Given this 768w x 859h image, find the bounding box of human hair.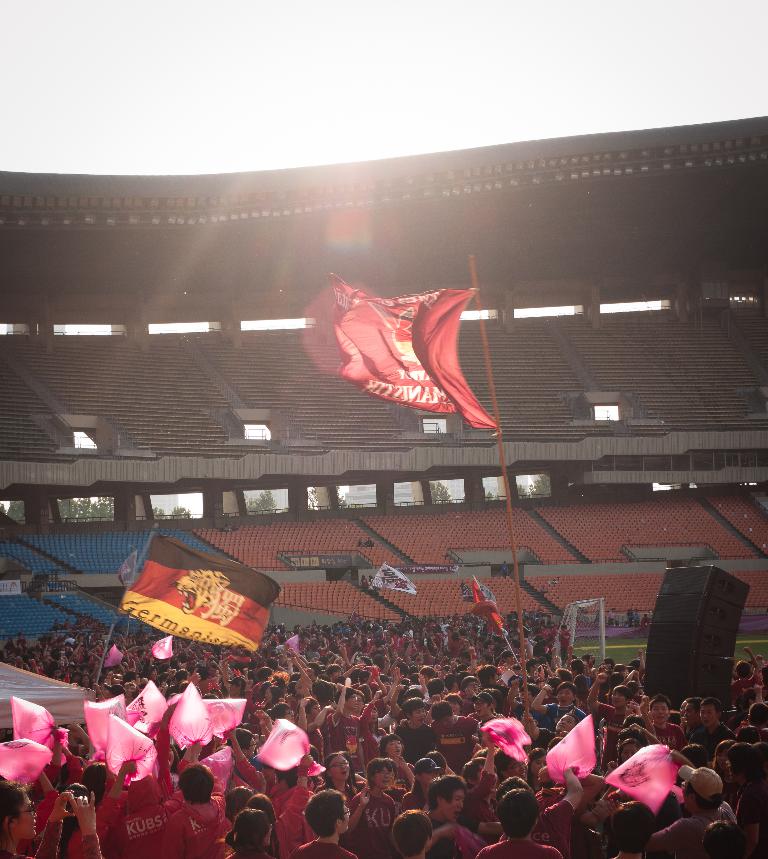
detection(389, 809, 432, 857).
